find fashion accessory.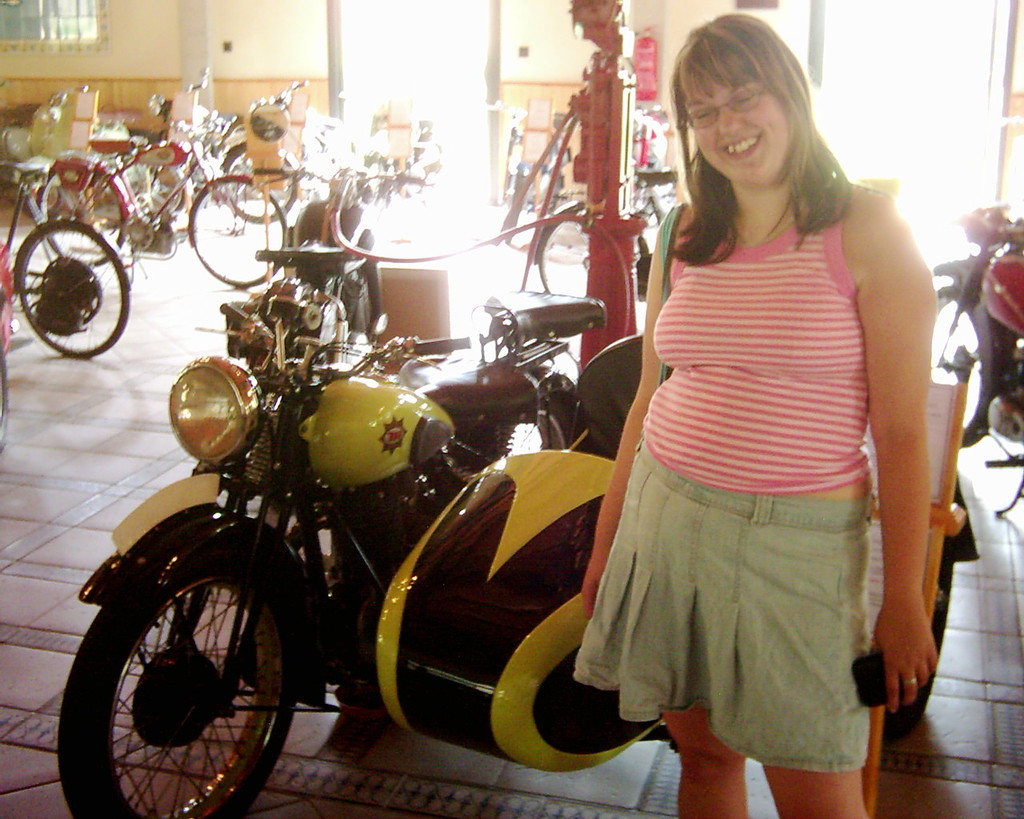
crop(679, 76, 775, 130).
